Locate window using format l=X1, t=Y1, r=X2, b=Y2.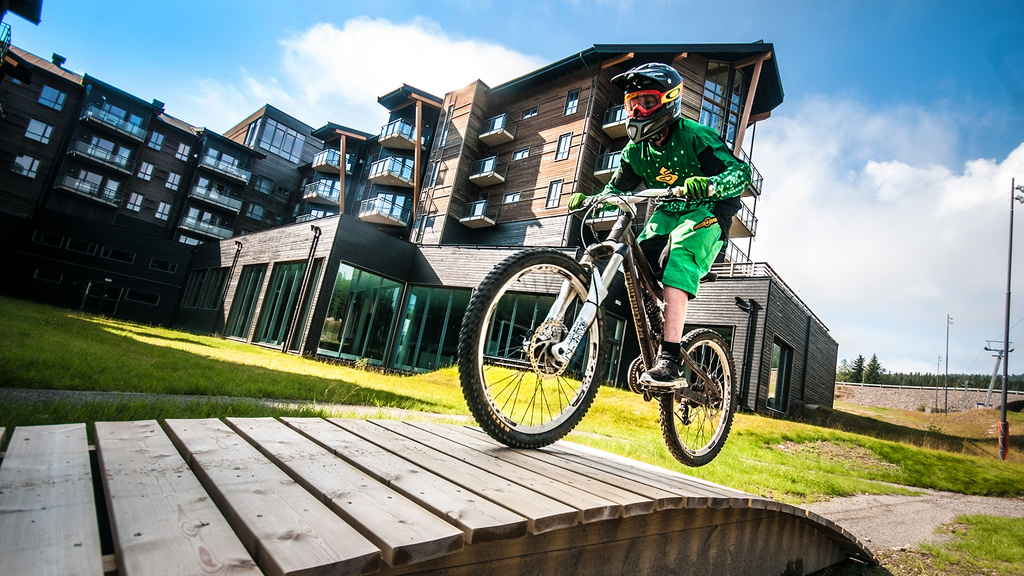
l=564, t=86, r=582, b=115.
